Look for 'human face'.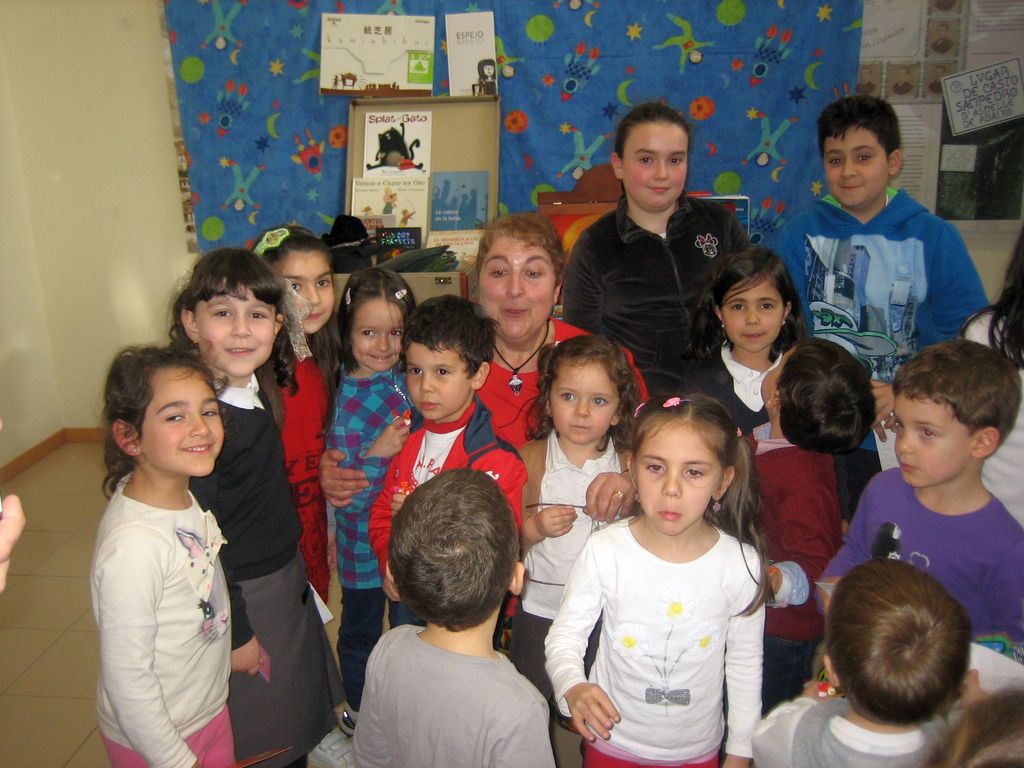
Found: x1=348, y1=303, x2=404, y2=373.
